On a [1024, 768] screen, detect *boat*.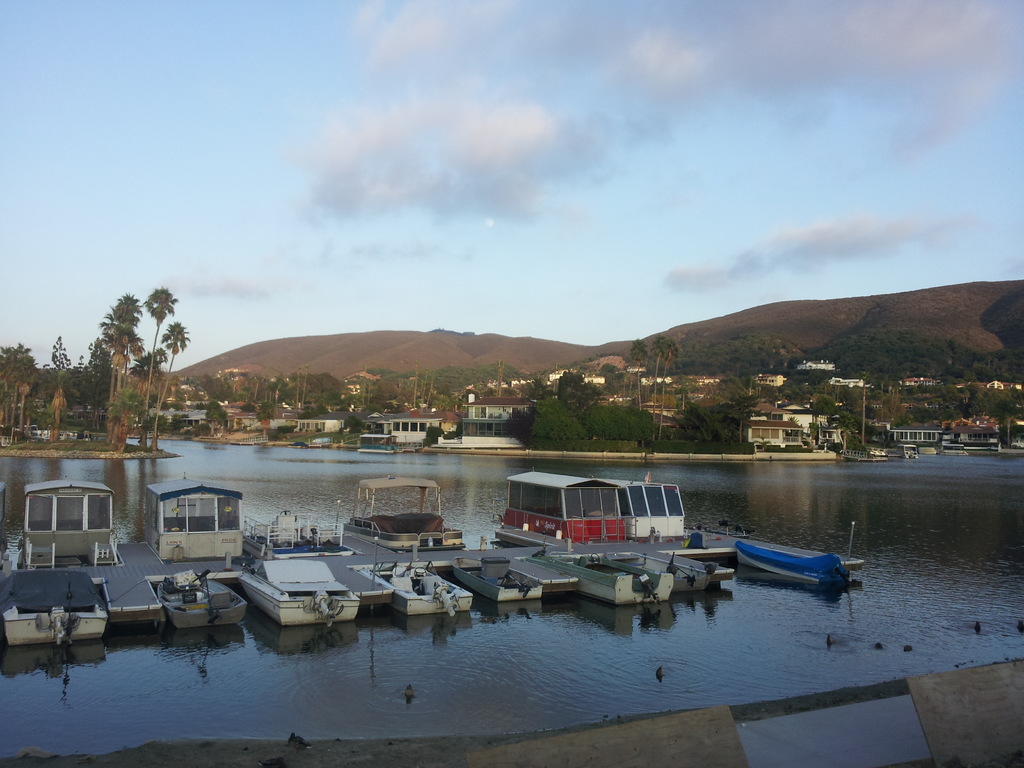
(344,479,462,558).
